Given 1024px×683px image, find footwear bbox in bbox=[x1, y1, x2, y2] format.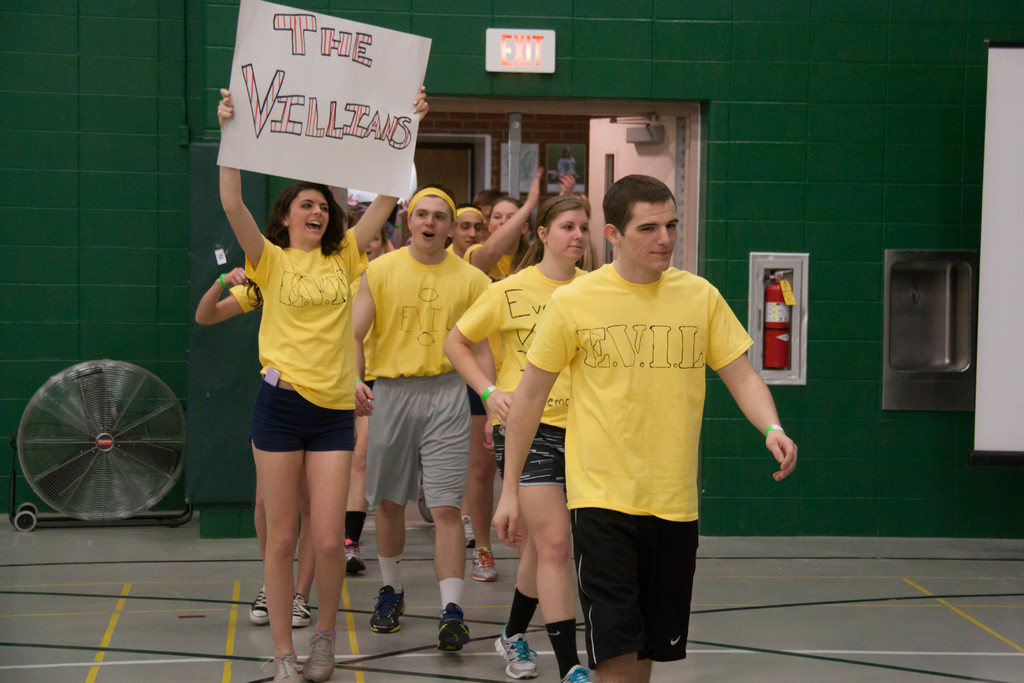
bbox=[290, 589, 316, 630].
